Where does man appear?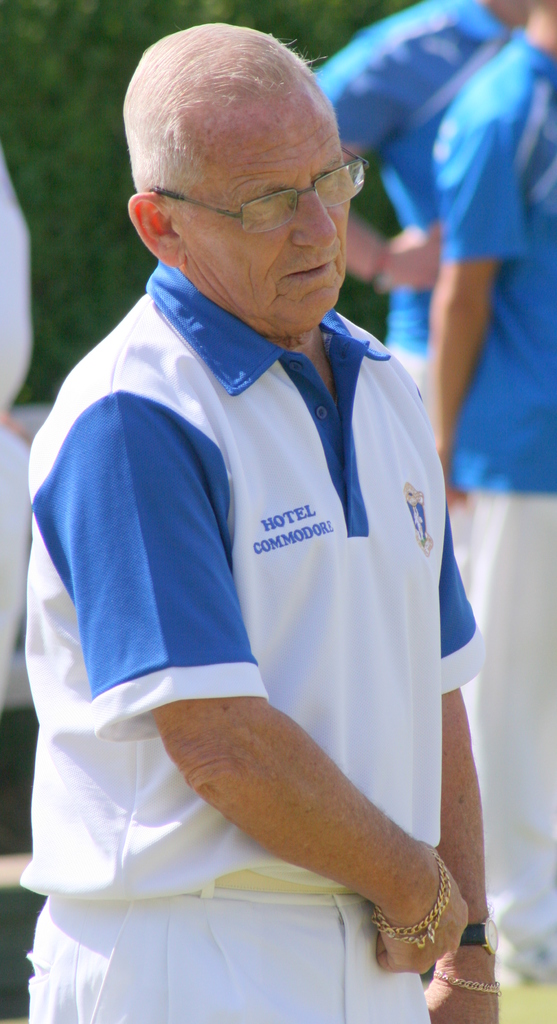
Appears at <region>316, 0, 526, 375</region>.
